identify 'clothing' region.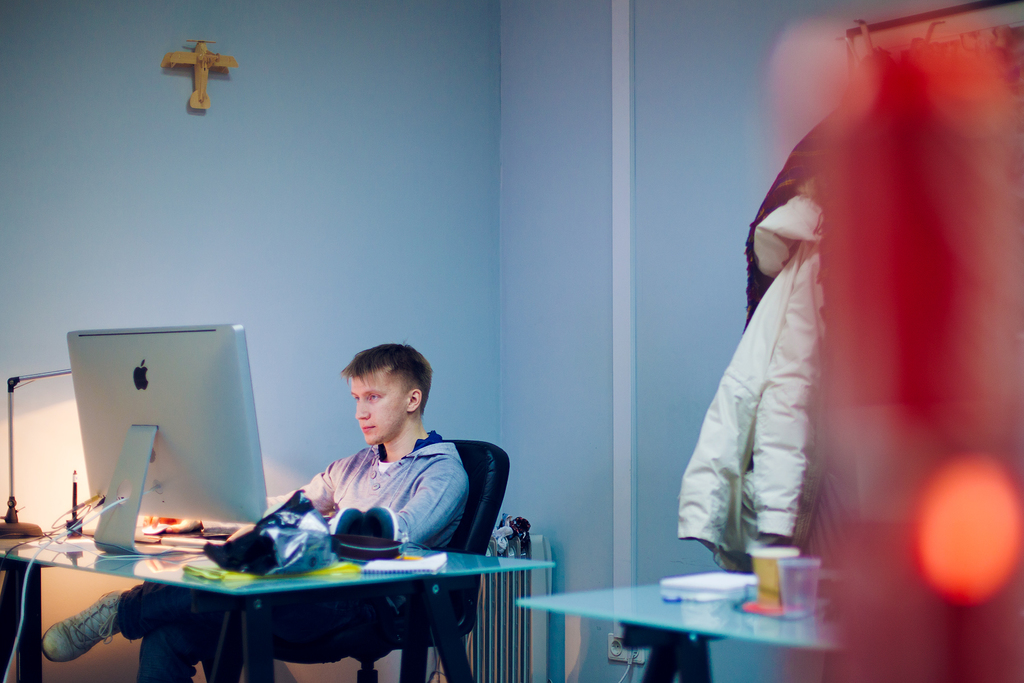
Region: bbox=[740, 94, 866, 336].
